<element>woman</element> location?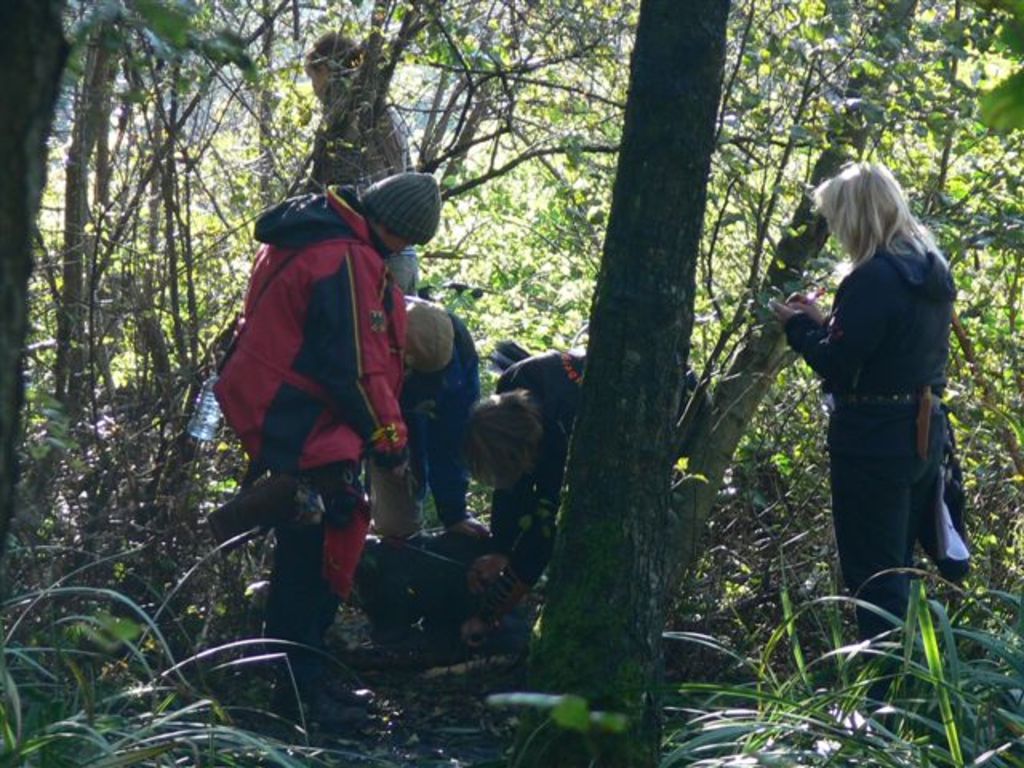
select_region(763, 154, 979, 661)
